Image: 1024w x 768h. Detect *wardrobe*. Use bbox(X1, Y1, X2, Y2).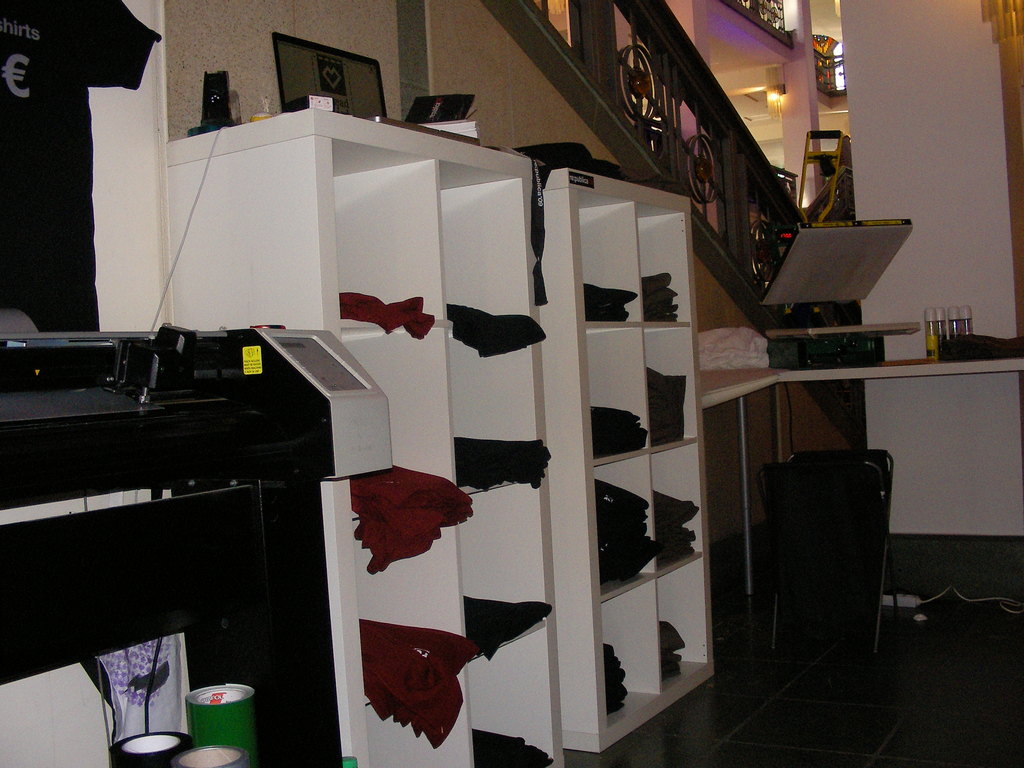
bbox(169, 95, 701, 767).
